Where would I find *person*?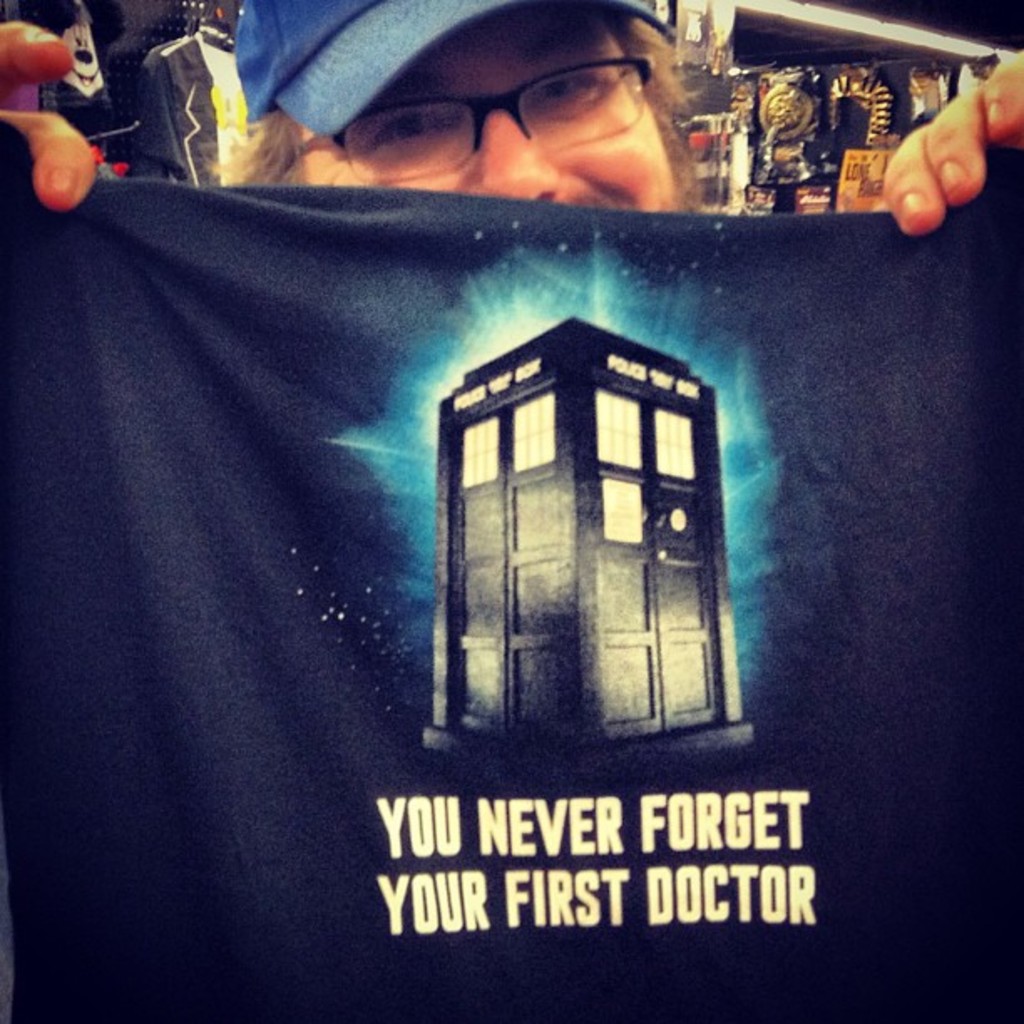
At (0, 0, 1022, 219).
